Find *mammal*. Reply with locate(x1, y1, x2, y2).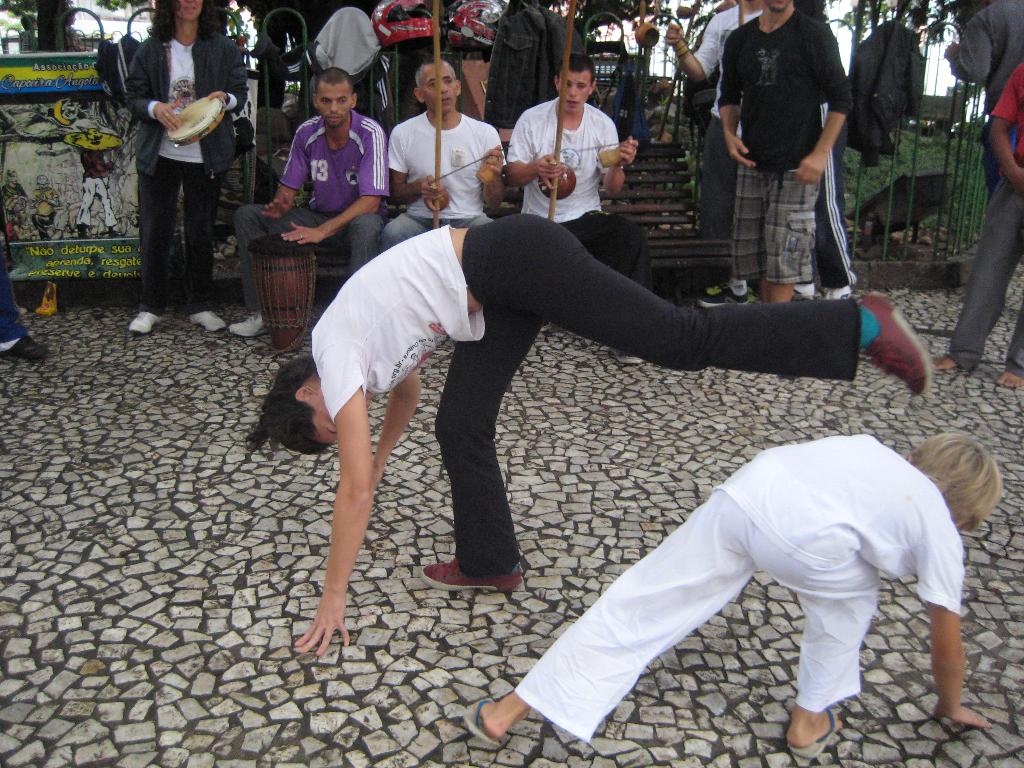
locate(712, 0, 854, 304).
